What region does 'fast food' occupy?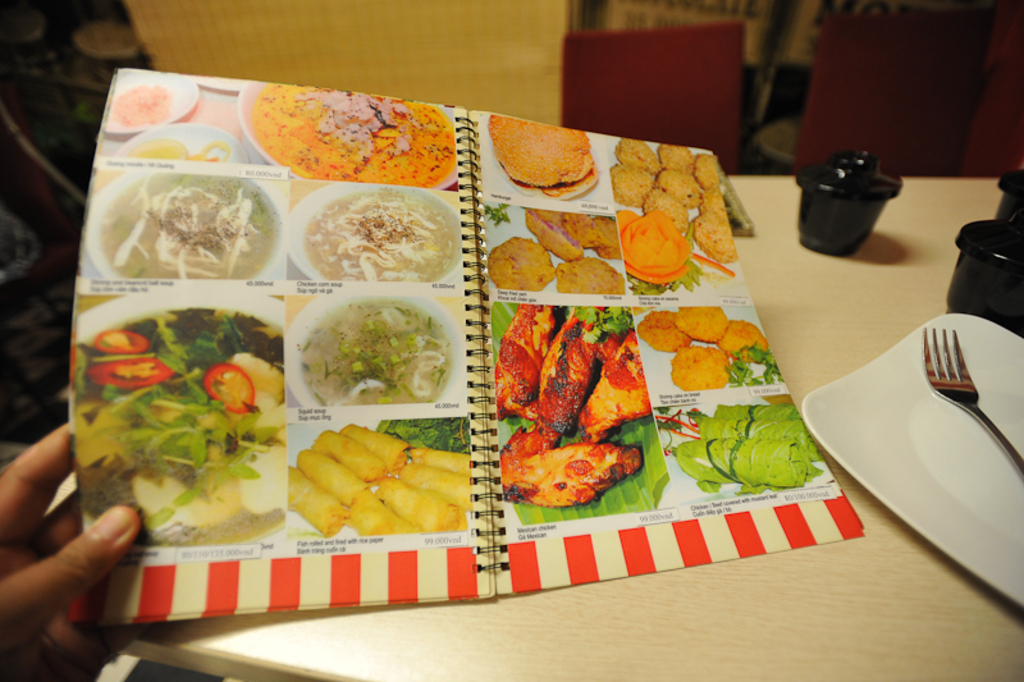
<box>490,303,650,477</box>.
